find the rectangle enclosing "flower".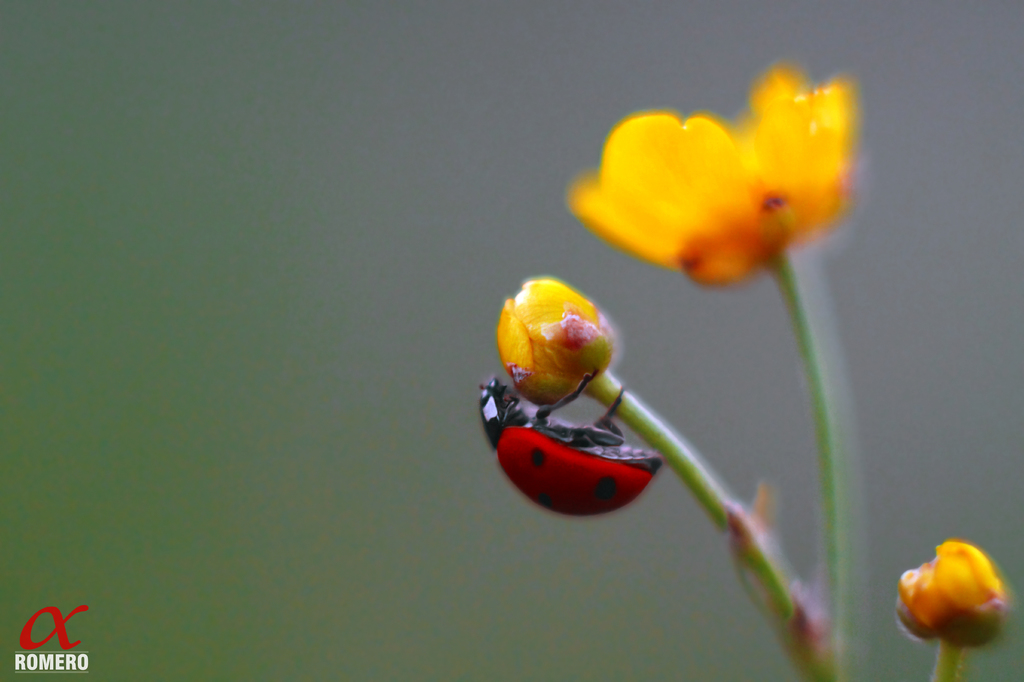
(left=887, top=528, right=1017, bottom=662).
